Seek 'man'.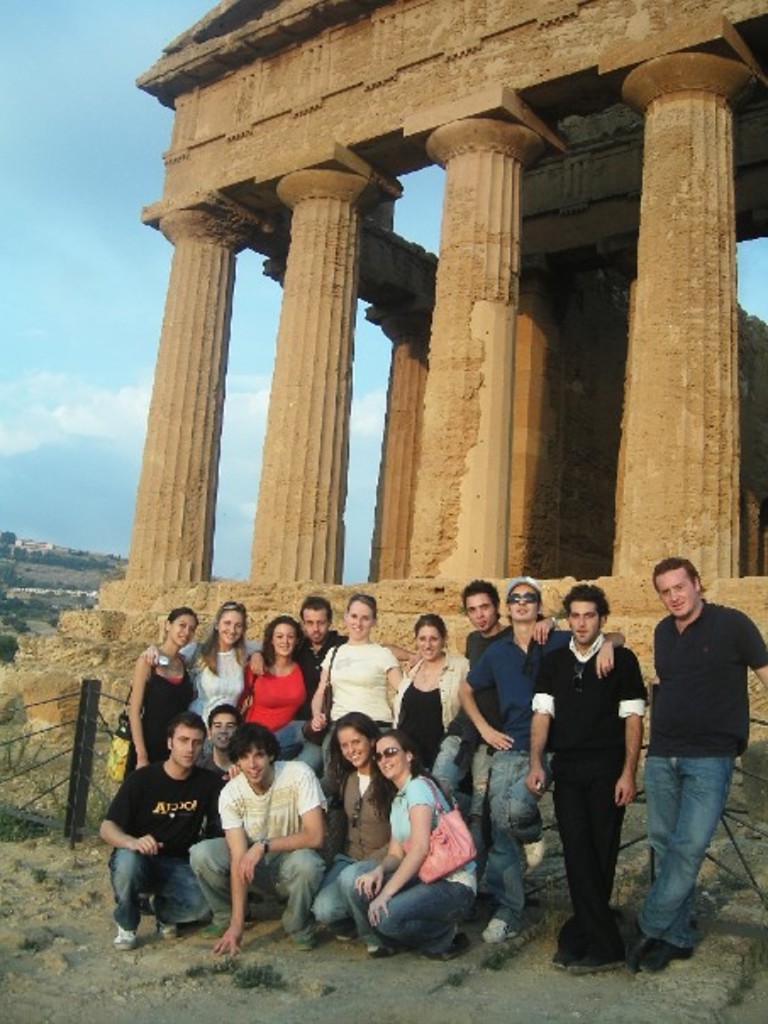
(left=526, top=585, right=648, bottom=970).
